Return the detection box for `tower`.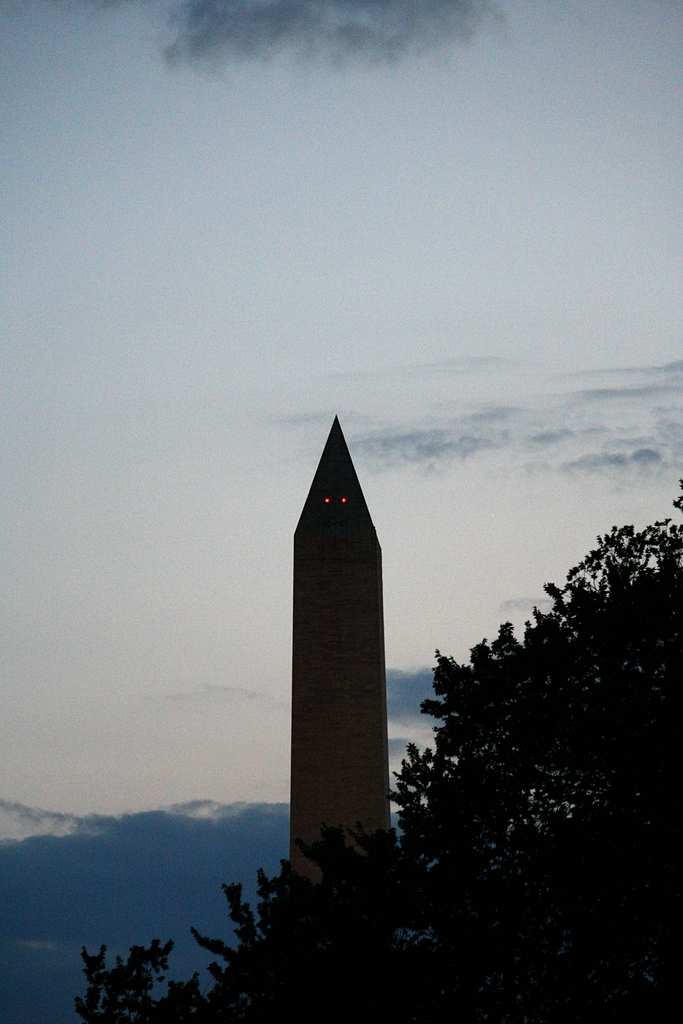
(left=274, top=411, right=413, bottom=886).
